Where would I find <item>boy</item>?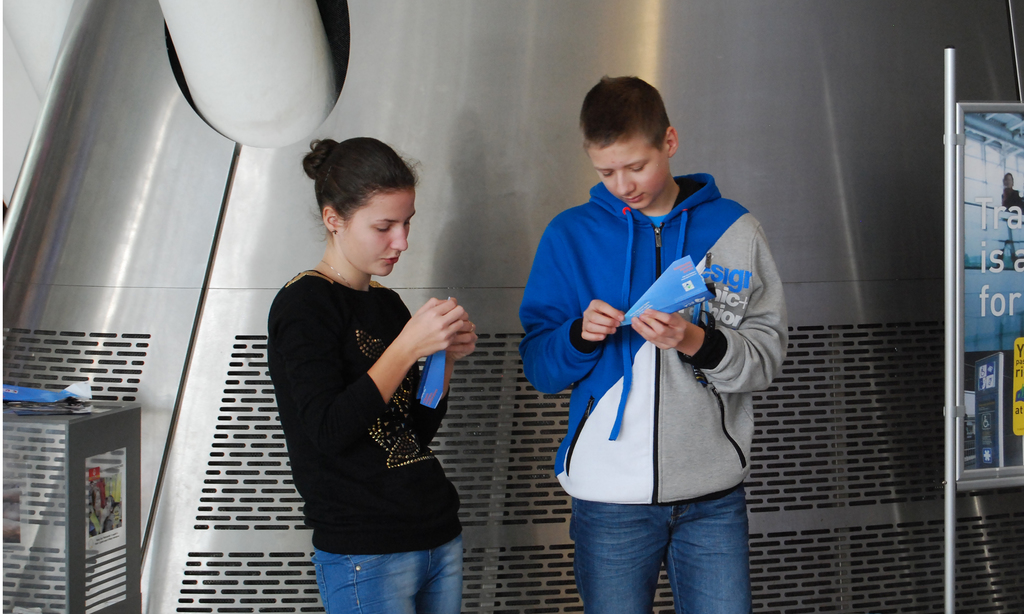
At <region>512, 72, 810, 603</region>.
